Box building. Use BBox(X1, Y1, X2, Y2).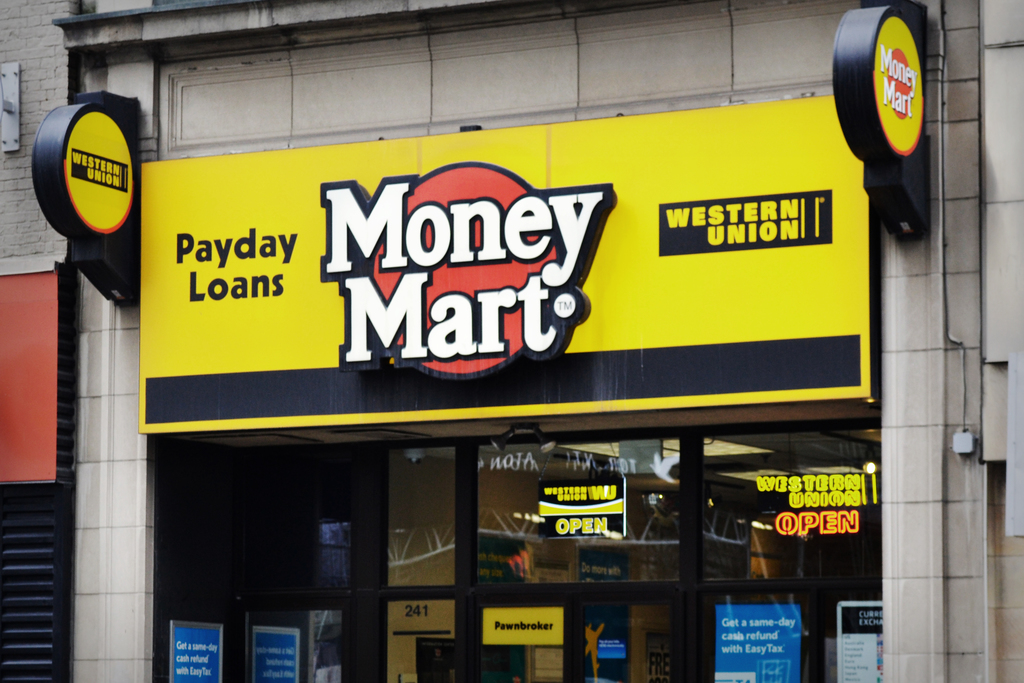
BBox(0, 0, 78, 682).
